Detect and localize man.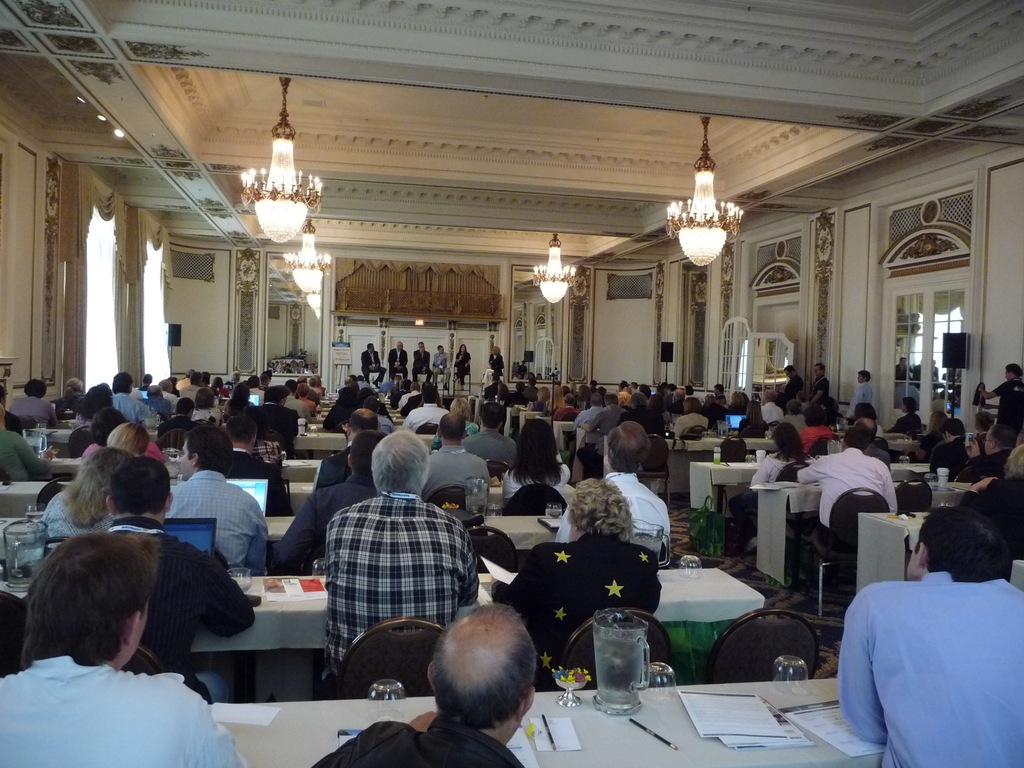
Localized at locate(799, 424, 897, 585).
